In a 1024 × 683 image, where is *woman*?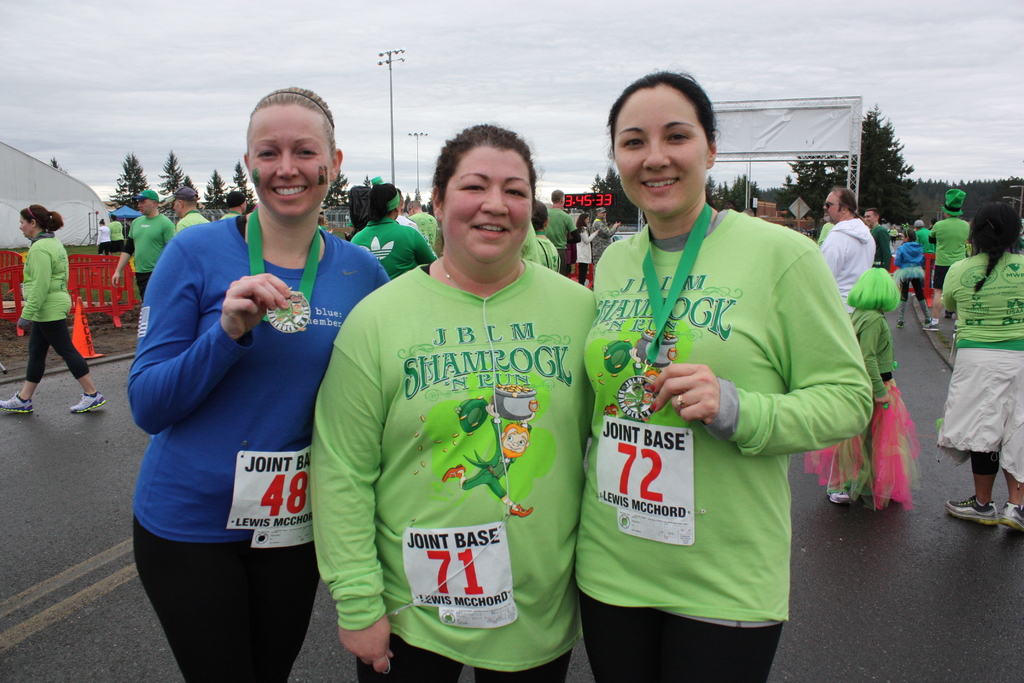
box=[0, 202, 111, 415].
